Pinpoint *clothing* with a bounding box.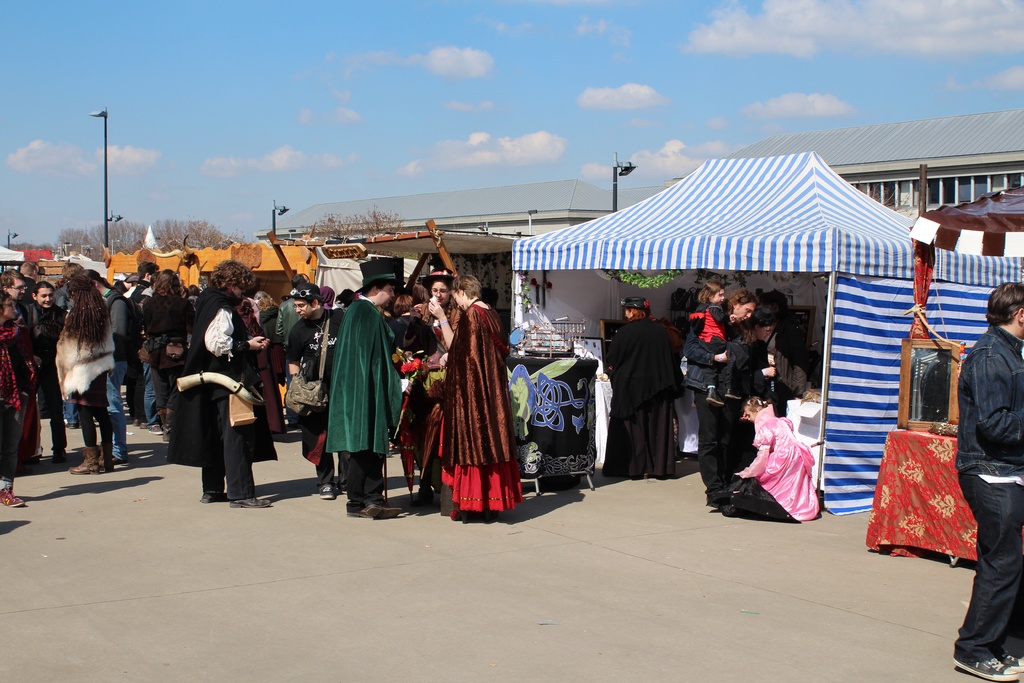
<bbox>744, 338, 778, 397</bbox>.
